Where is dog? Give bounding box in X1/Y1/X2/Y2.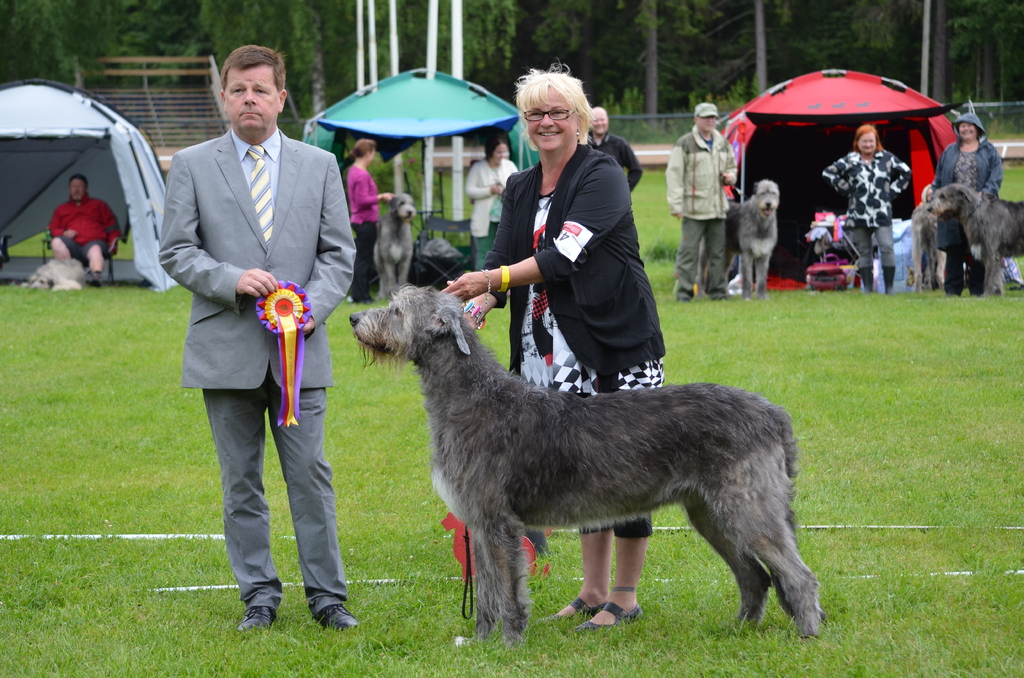
925/182/1023/302.
